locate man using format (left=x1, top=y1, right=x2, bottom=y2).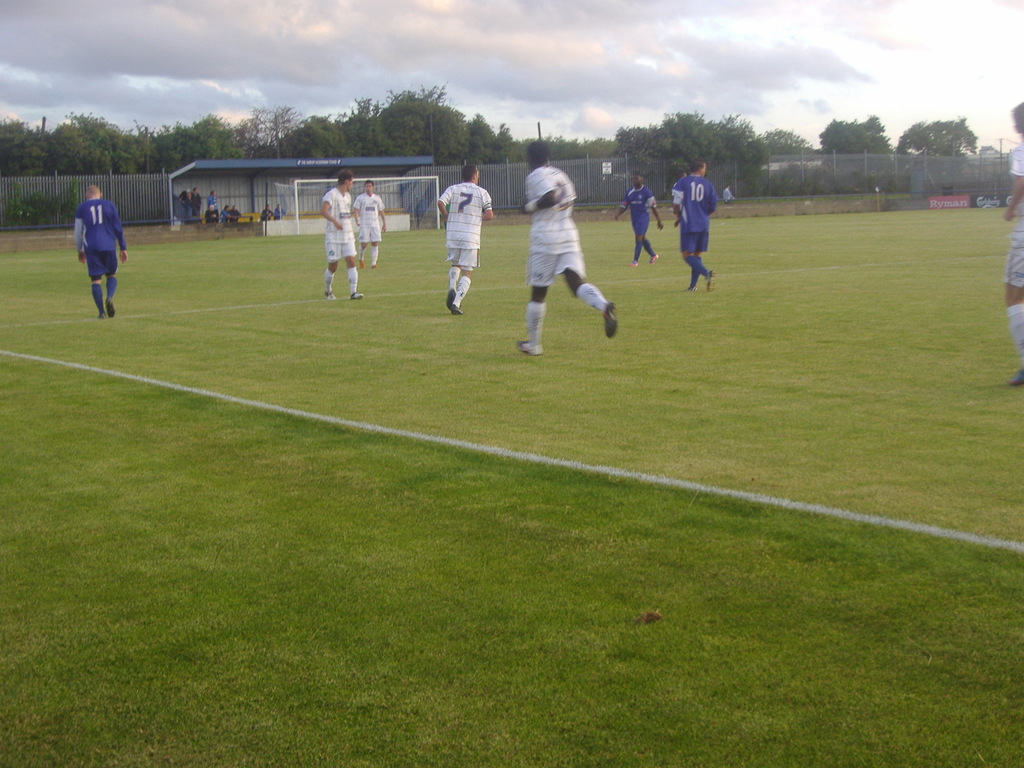
(left=72, top=183, right=129, bottom=319).
